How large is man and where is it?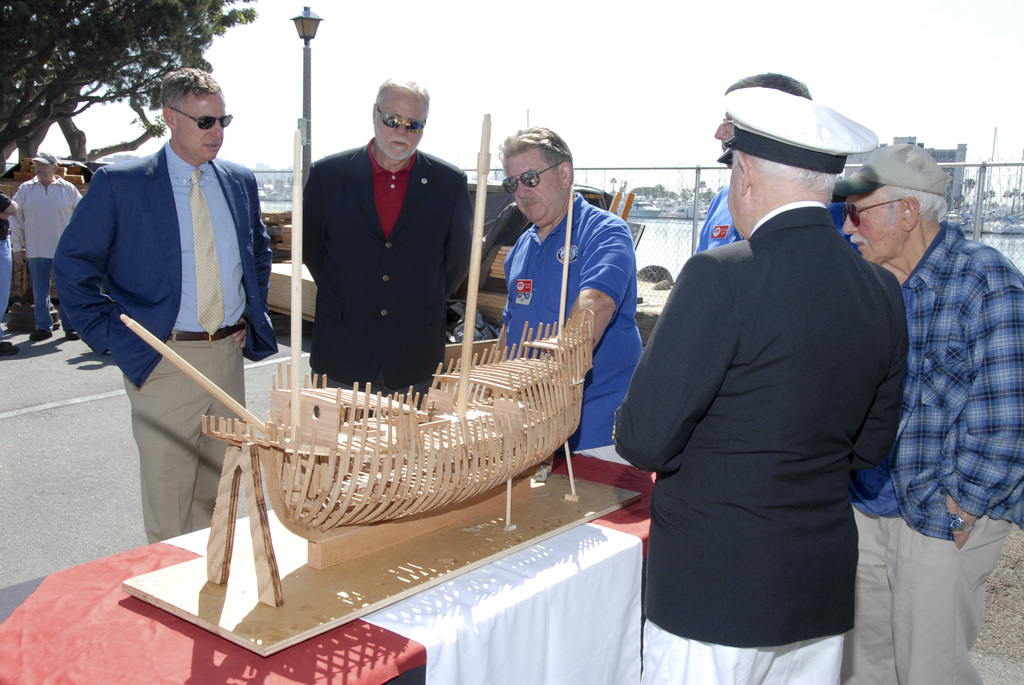
Bounding box: (488, 122, 644, 455).
